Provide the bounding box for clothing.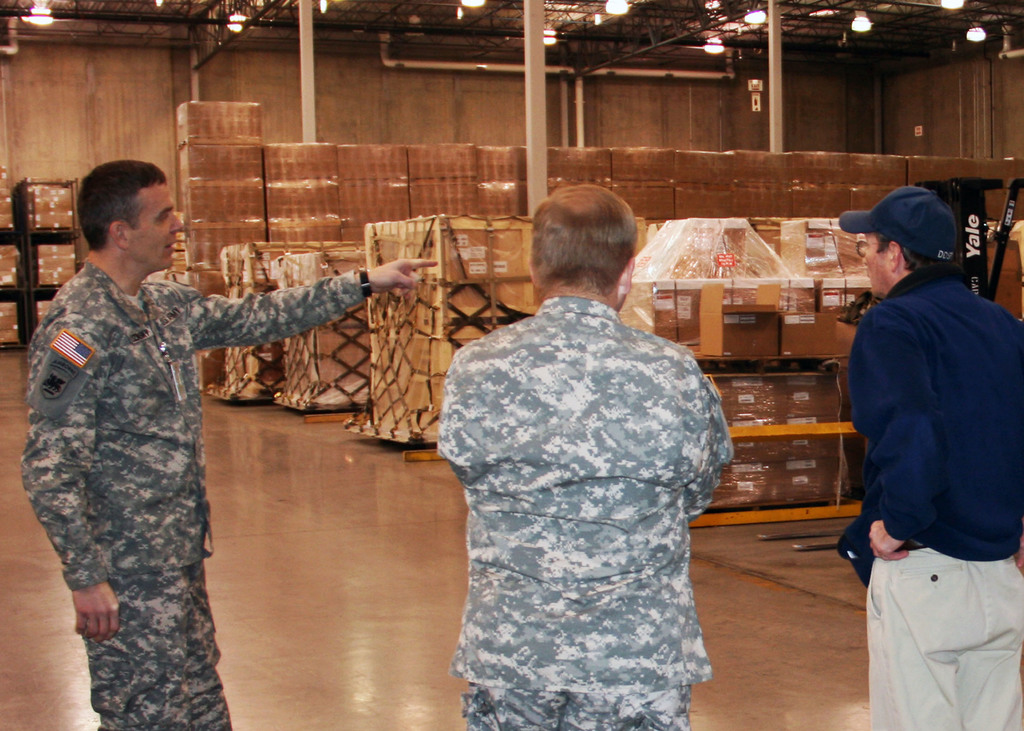
x1=830, y1=258, x2=1023, y2=730.
